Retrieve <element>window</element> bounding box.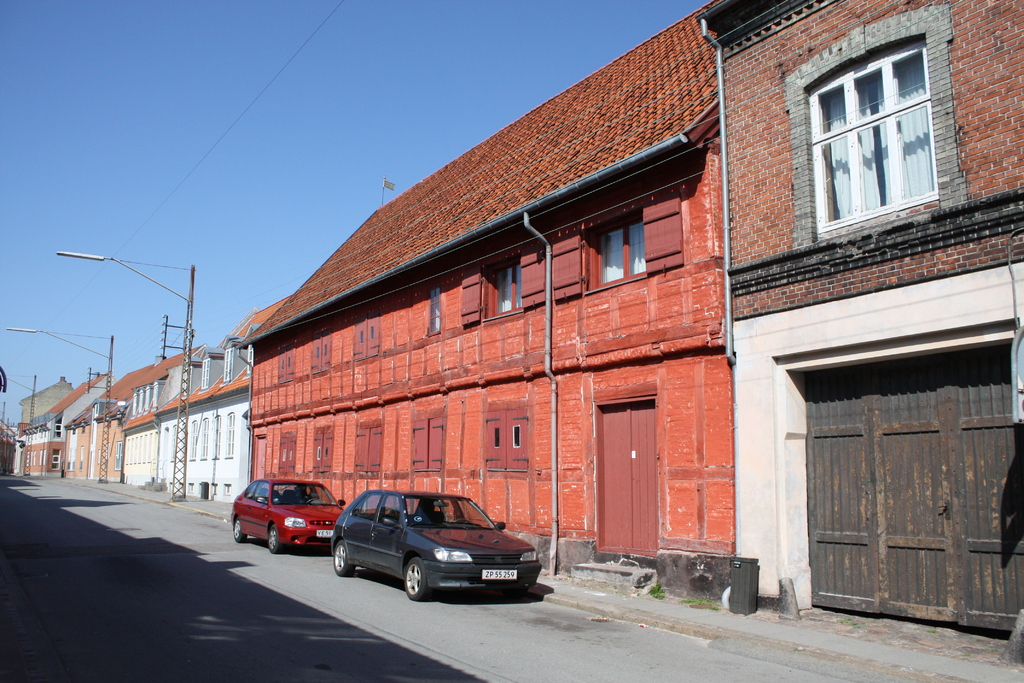
Bounding box: 214,415,224,458.
